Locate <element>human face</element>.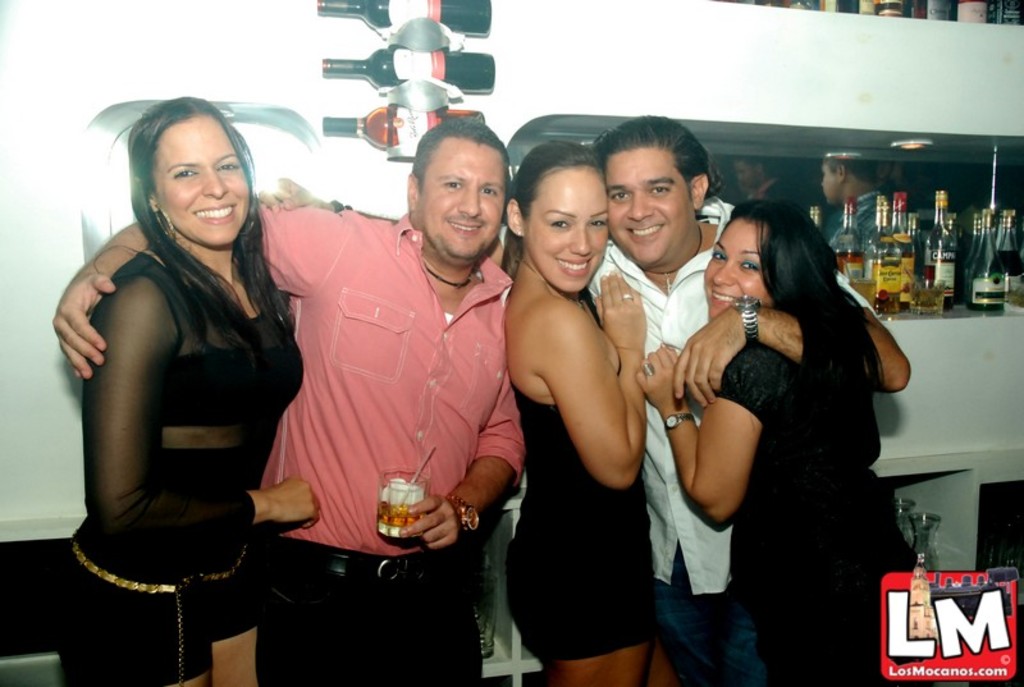
Bounding box: (left=520, top=166, right=612, bottom=299).
